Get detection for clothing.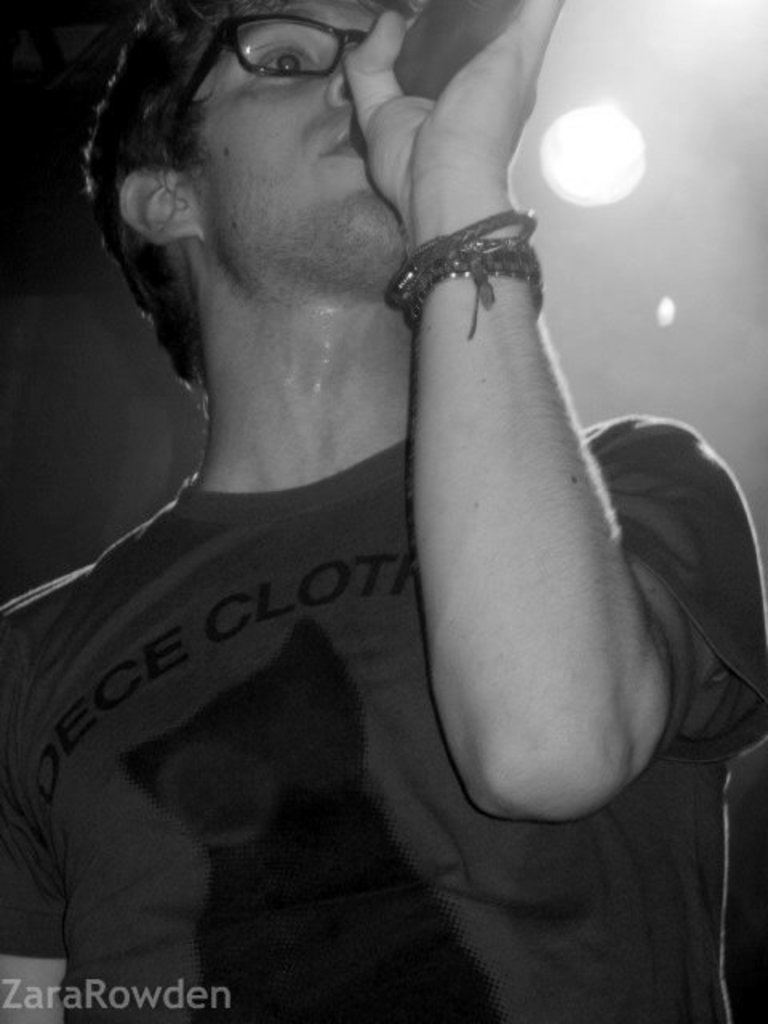
Detection: x1=0 y1=494 x2=760 y2=1022.
